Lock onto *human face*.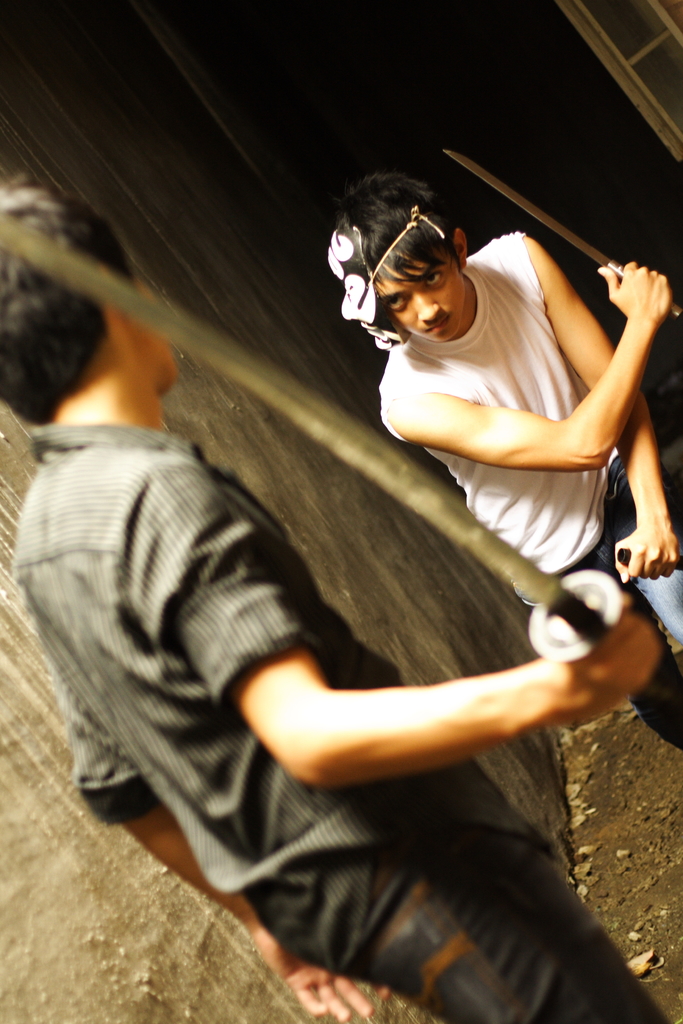
Locked: <region>371, 248, 457, 344</region>.
